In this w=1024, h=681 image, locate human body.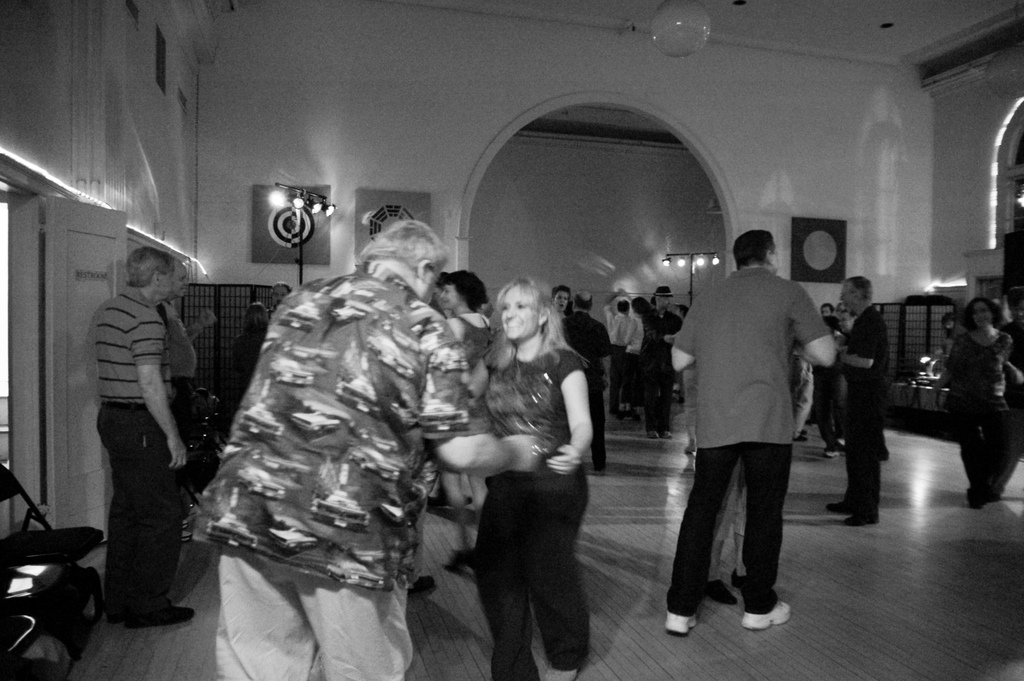
Bounding box: l=186, t=217, r=550, b=680.
